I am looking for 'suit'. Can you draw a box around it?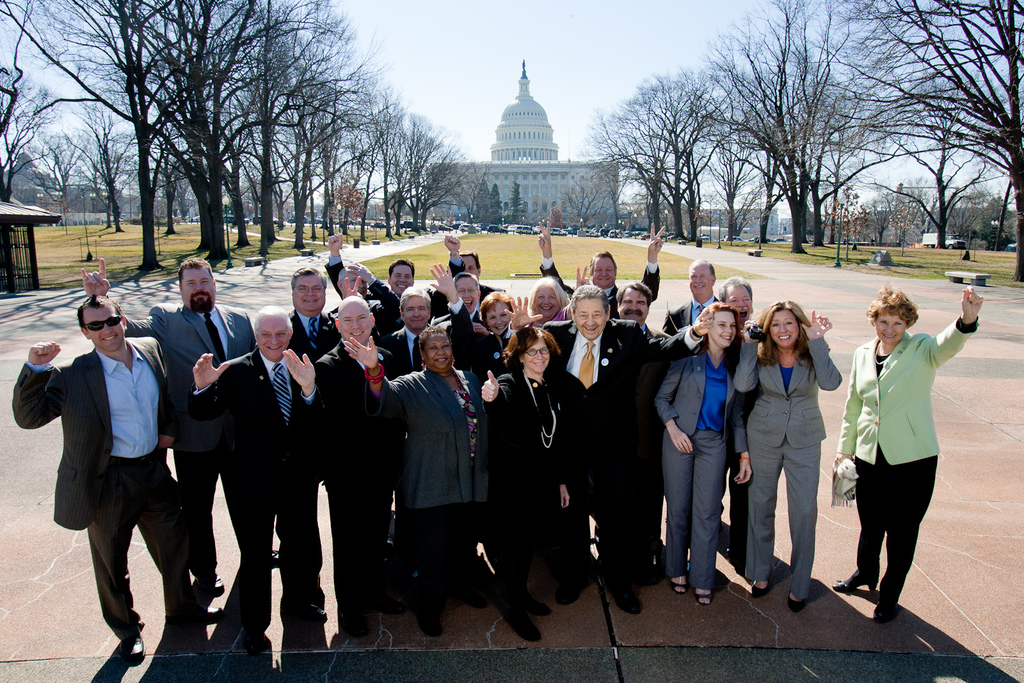
Sure, the bounding box is x1=122 y1=303 x2=264 y2=562.
